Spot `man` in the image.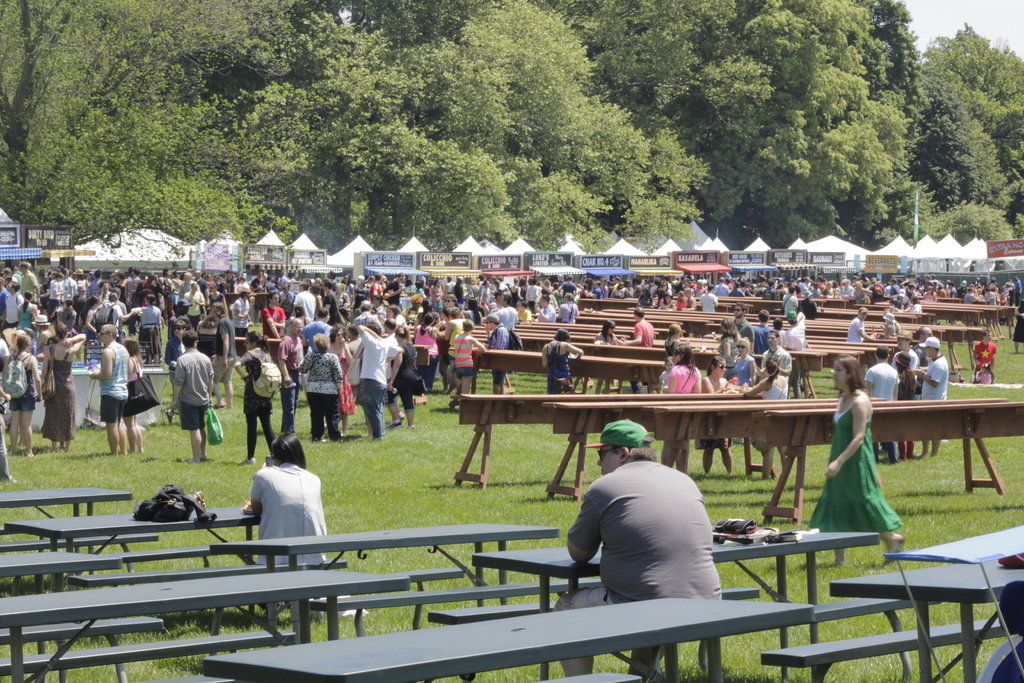
`man` found at detection(22, 259, 40, 304).
